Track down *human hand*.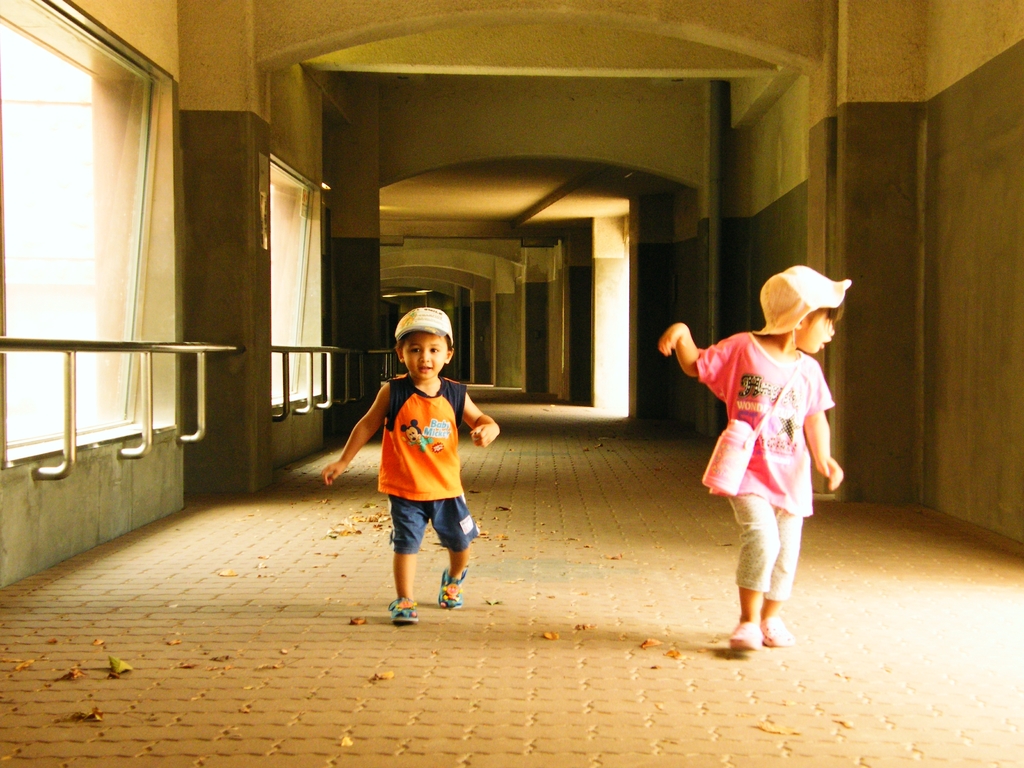
Tracked to bbox=(471, 420, 503, 446).
